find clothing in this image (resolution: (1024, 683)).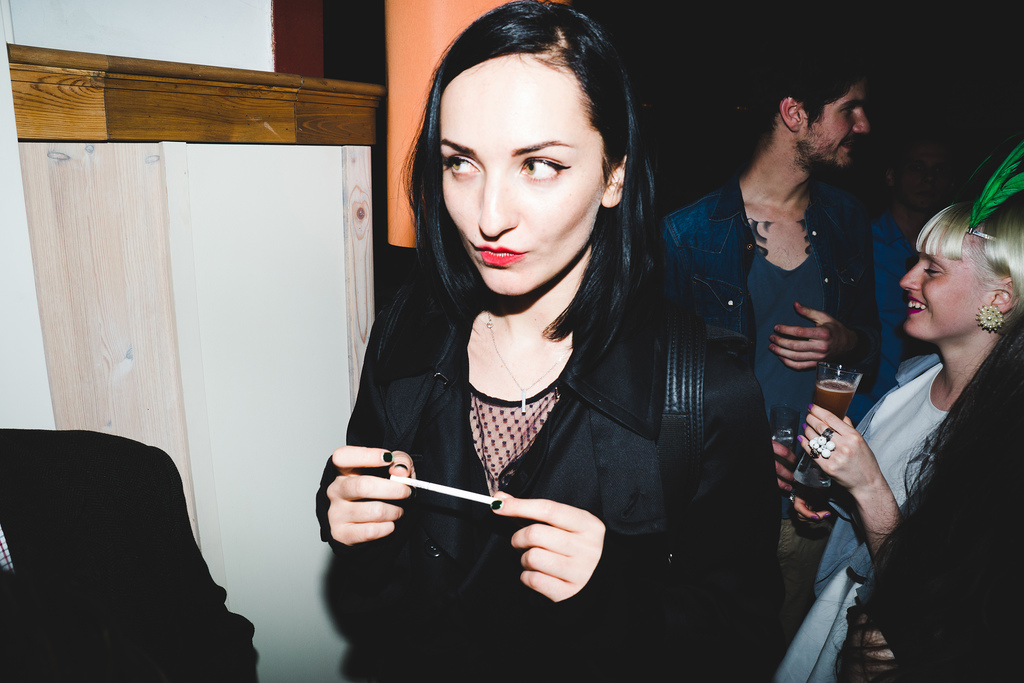
box(782, 327, 1022, 682).
